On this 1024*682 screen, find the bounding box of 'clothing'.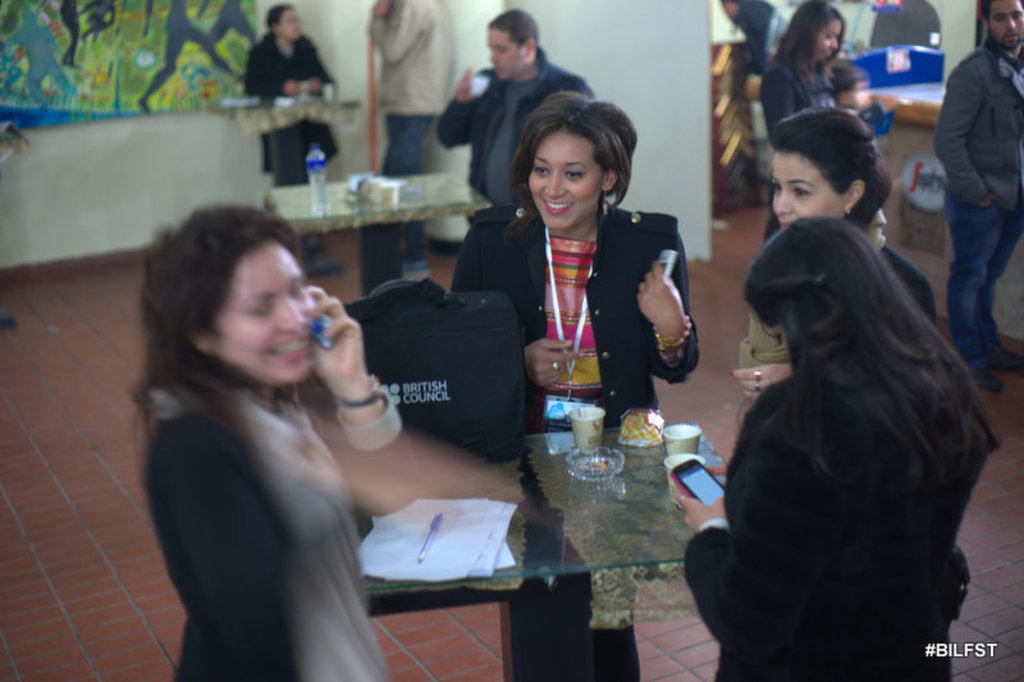
Bounding box: box=[856, 0, 950, 68].
